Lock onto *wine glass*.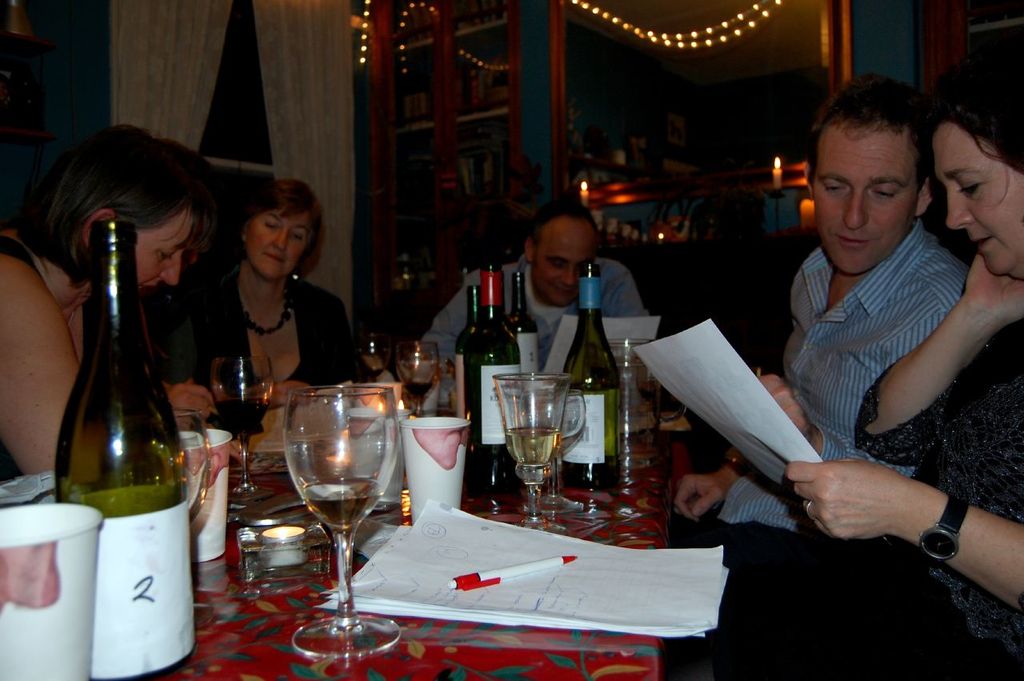
Locked: l=546, t=397, r=585, b=518.
